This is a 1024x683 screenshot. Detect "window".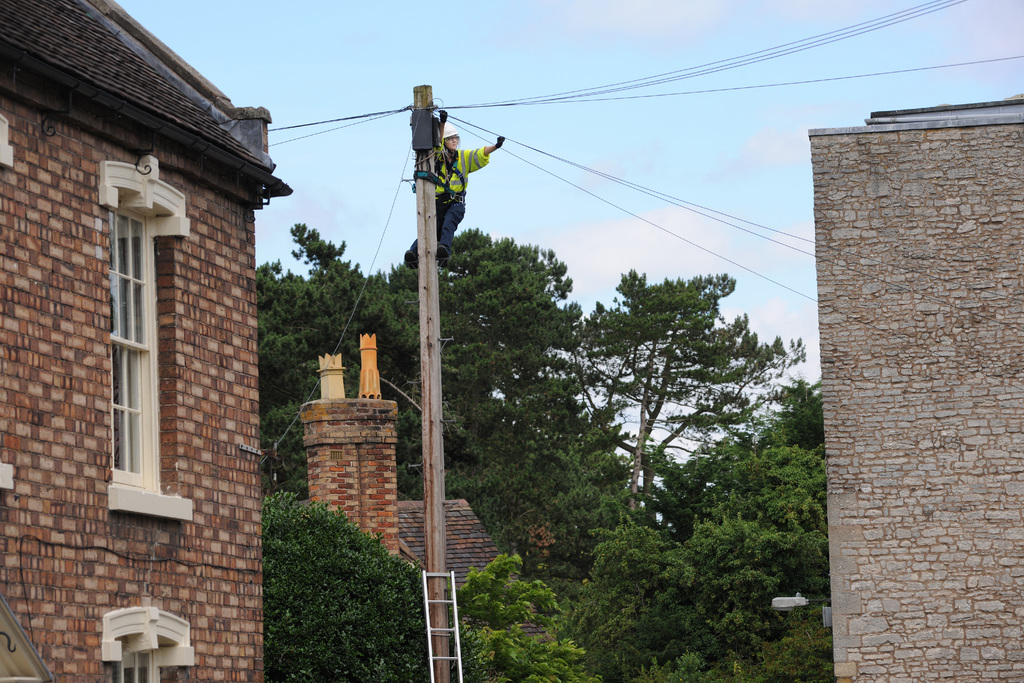
detection(98, 156, 188, 519).
